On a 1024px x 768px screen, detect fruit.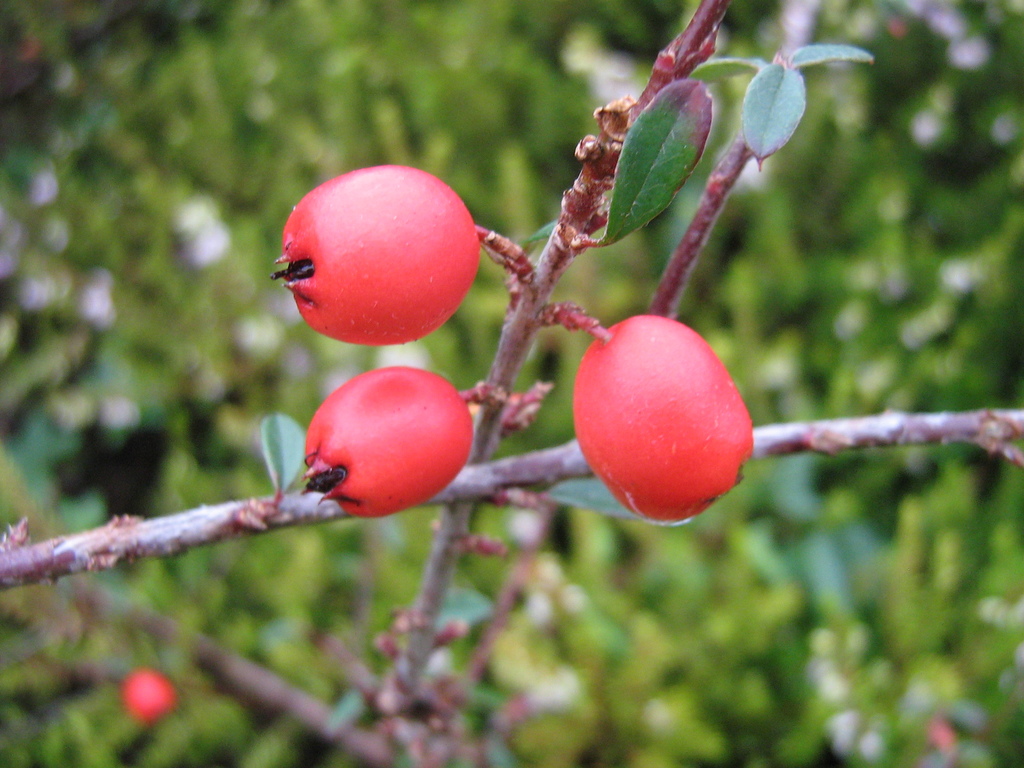
BBox(117, 666, 181, 719).
